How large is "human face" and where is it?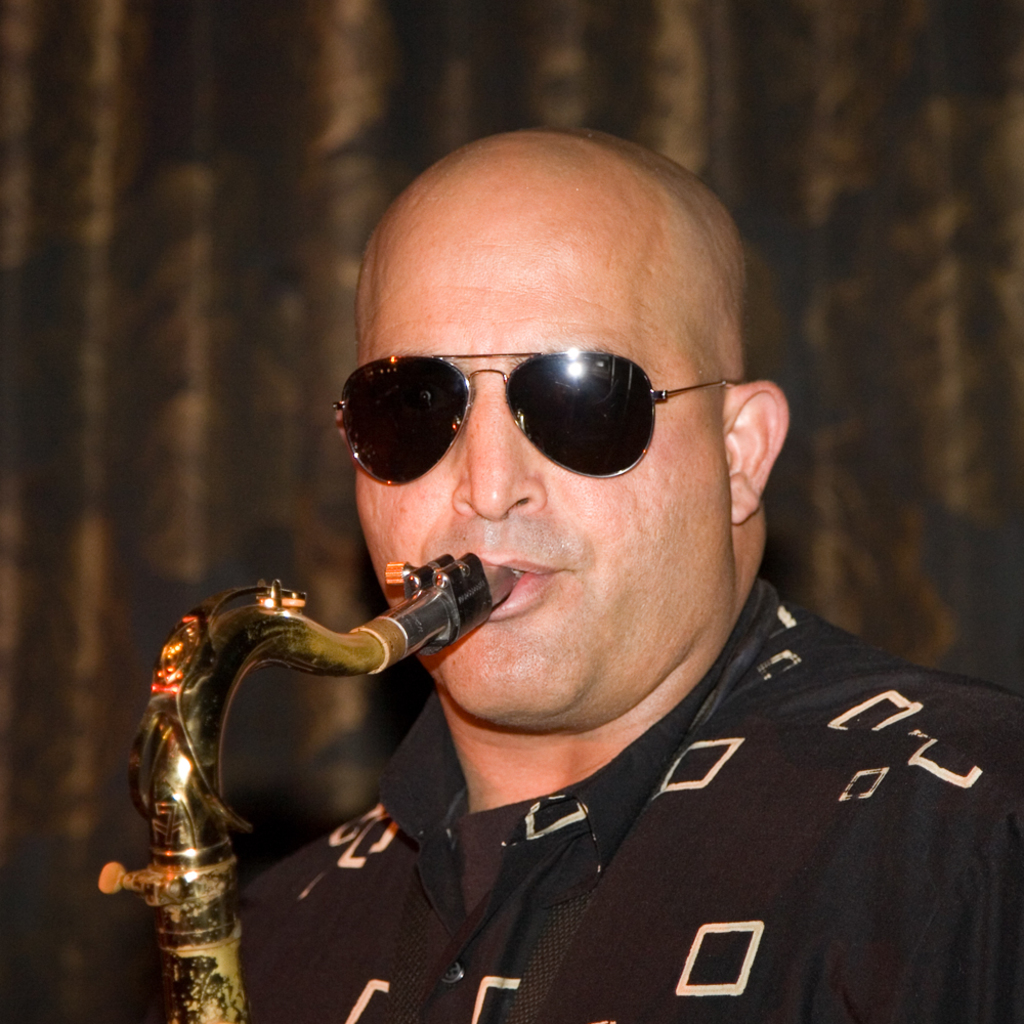
Bounding box: 334/198/728/725.
